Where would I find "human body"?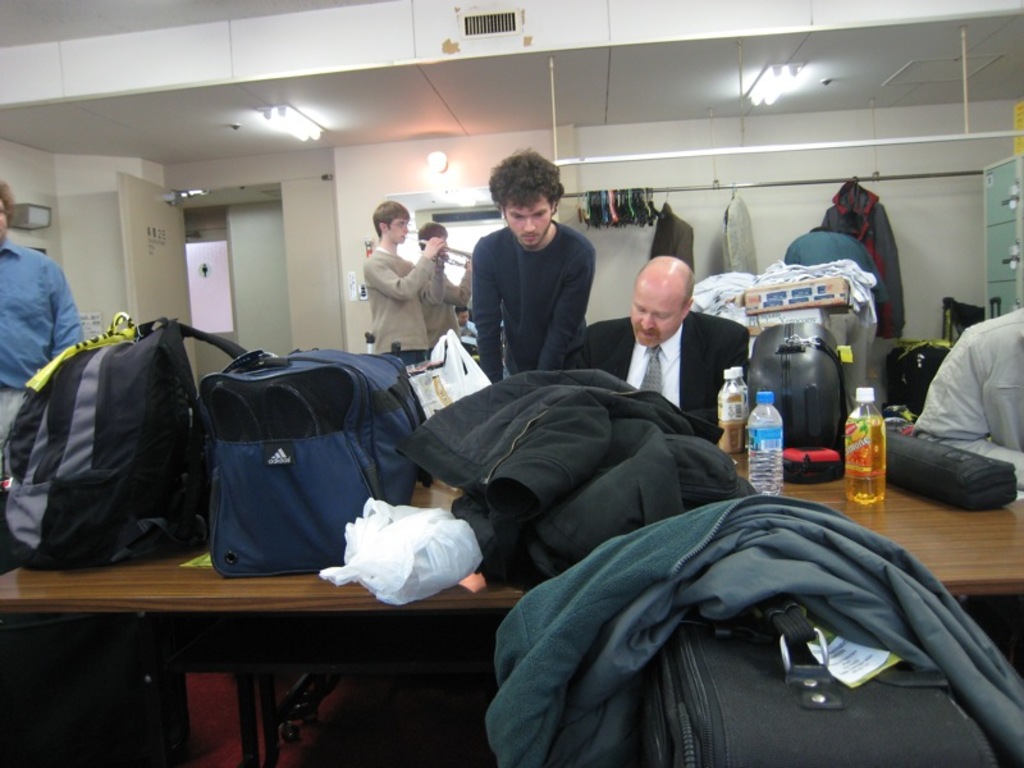
At bbox(364, 237, 447, 375).
